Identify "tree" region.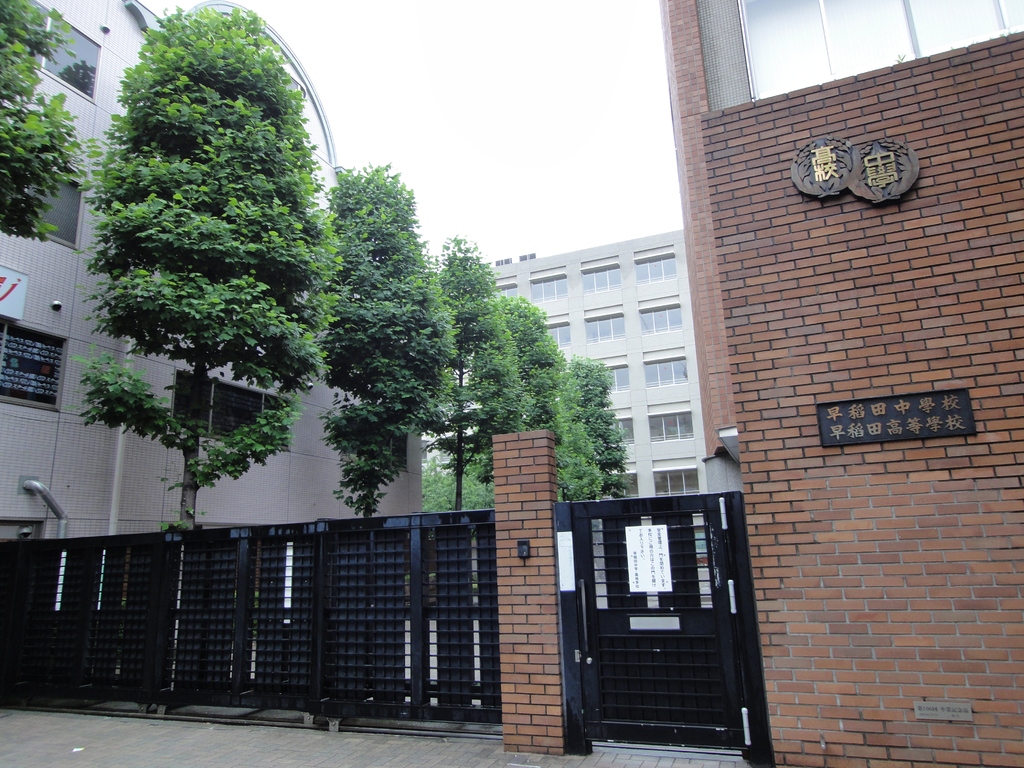
Region: detection(0, 0, 92, 246).
